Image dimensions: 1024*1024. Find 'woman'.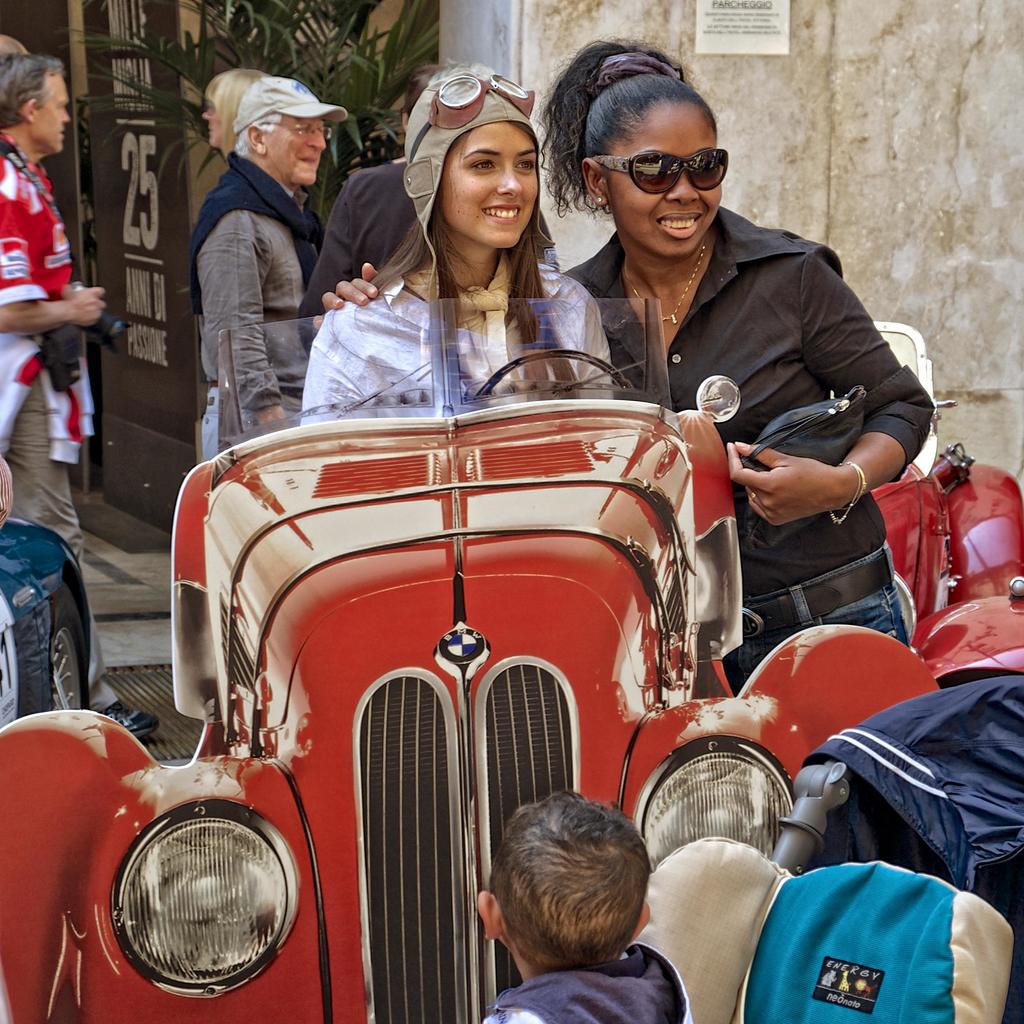
(311, 131, 606, 412).
